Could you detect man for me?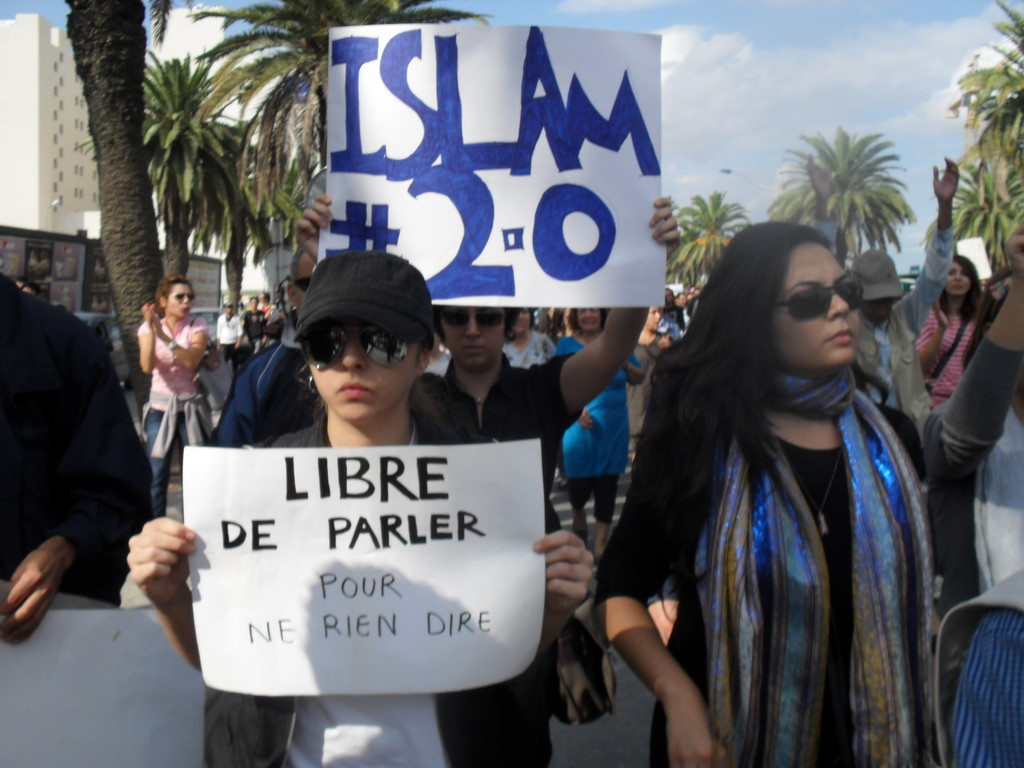
Detection result: box(217, 302, 243, 369).
